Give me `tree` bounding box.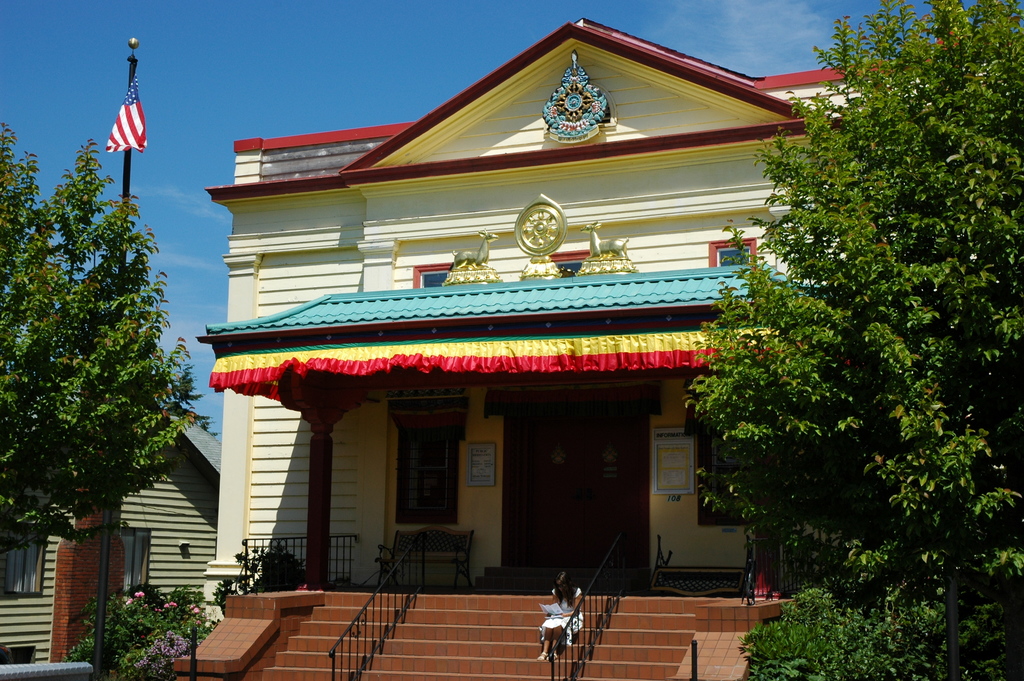
(x1=0, y1=131, x2=209, y2=561).
